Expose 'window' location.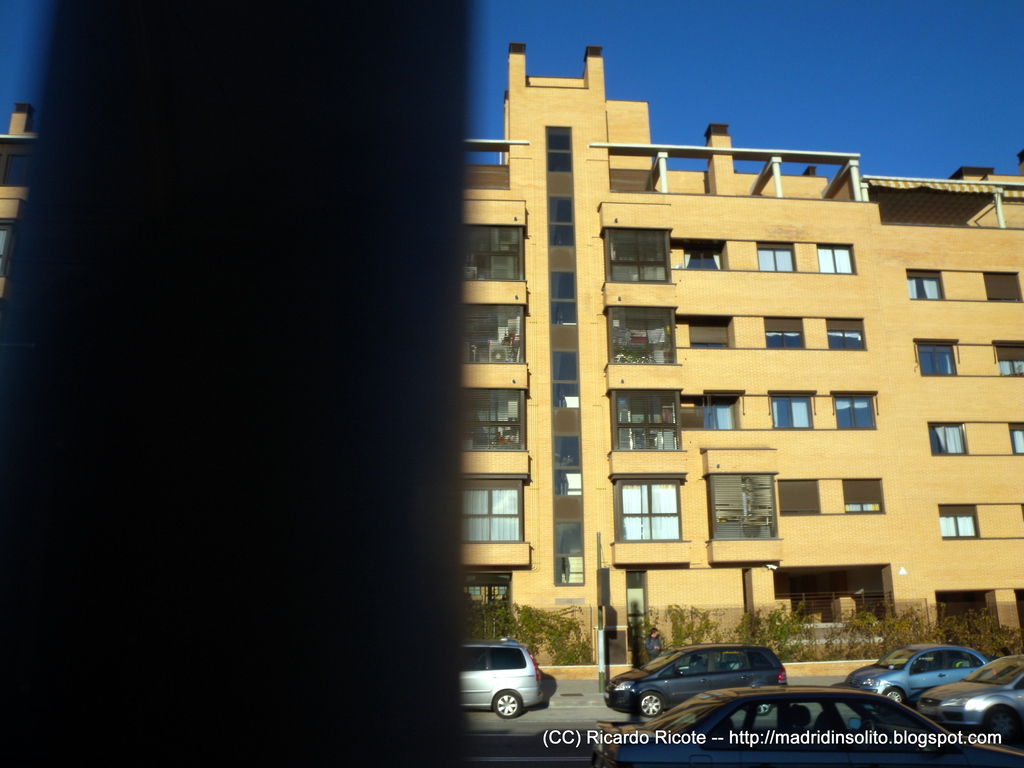
Exposed at crop(465, 482, 526, 579).
